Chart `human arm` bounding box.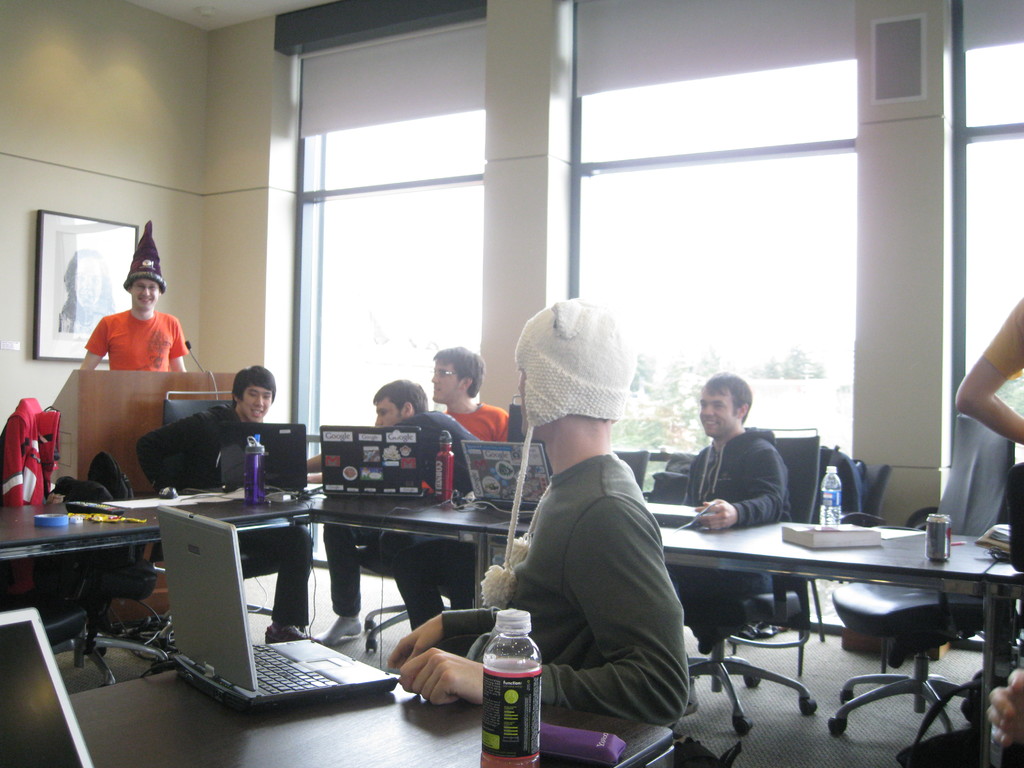
Charted: {"x1": 138, "y1": 420, "x2": 196, "y2": 495}.
